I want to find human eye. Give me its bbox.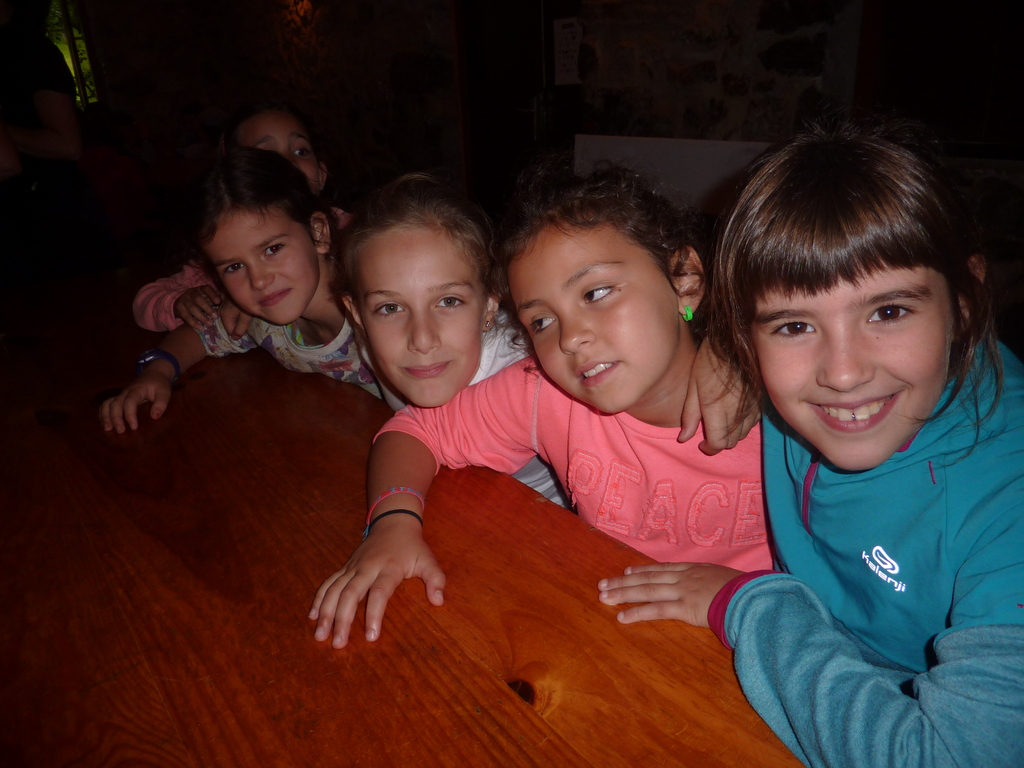
<box>429,294,473,311</box>.
